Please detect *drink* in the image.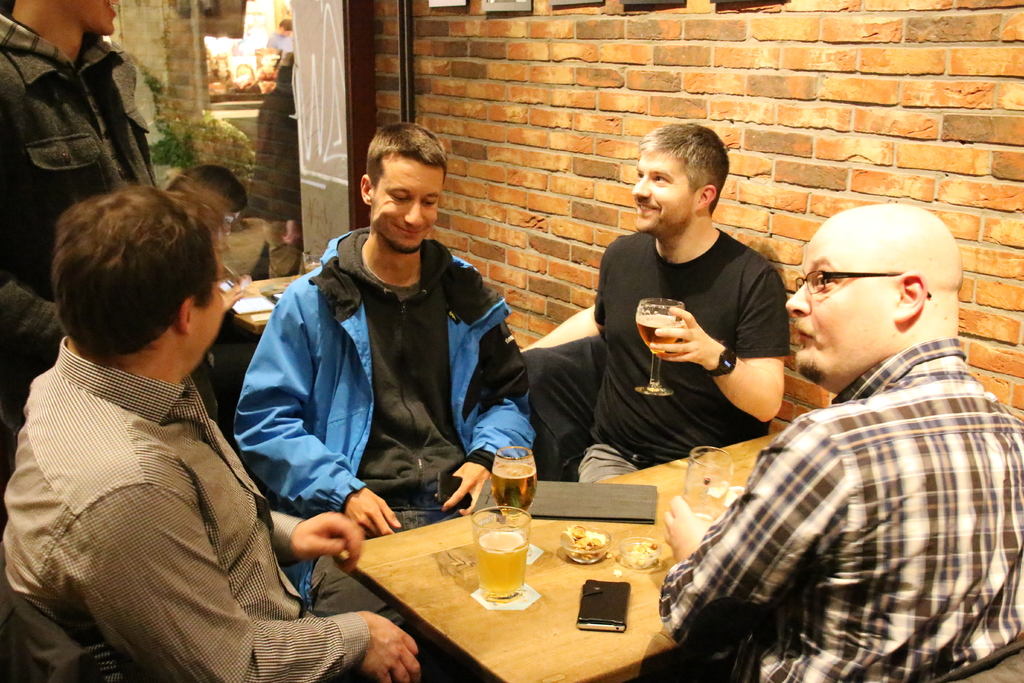
x1=307, y1=262, x2=321, y2=272.
